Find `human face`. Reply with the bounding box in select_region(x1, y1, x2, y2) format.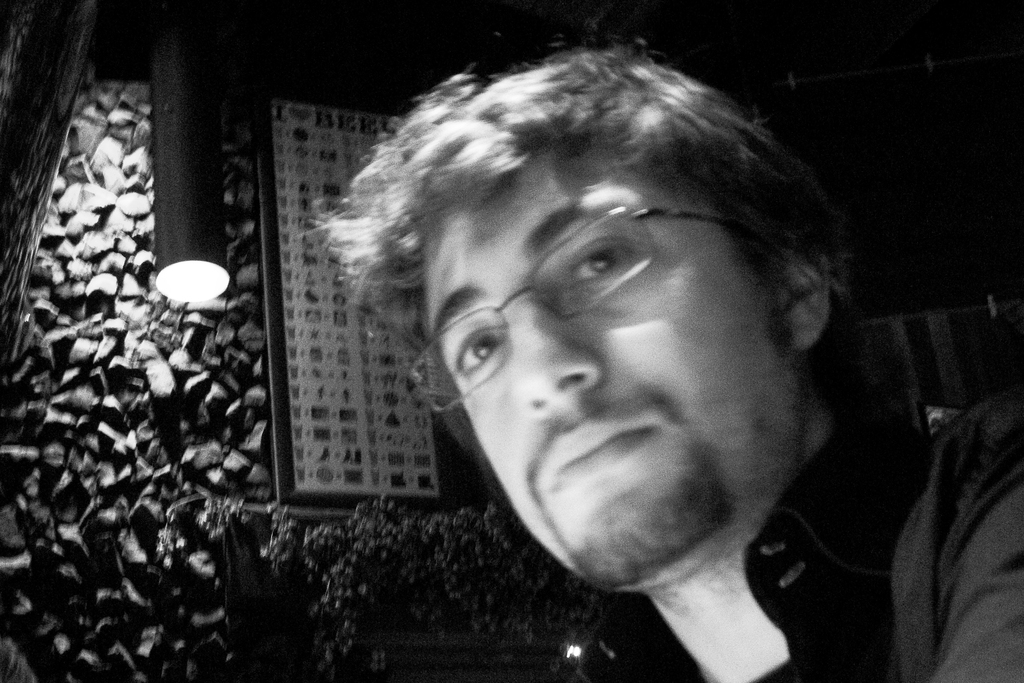
select_region(425, 147, 797, 587).
